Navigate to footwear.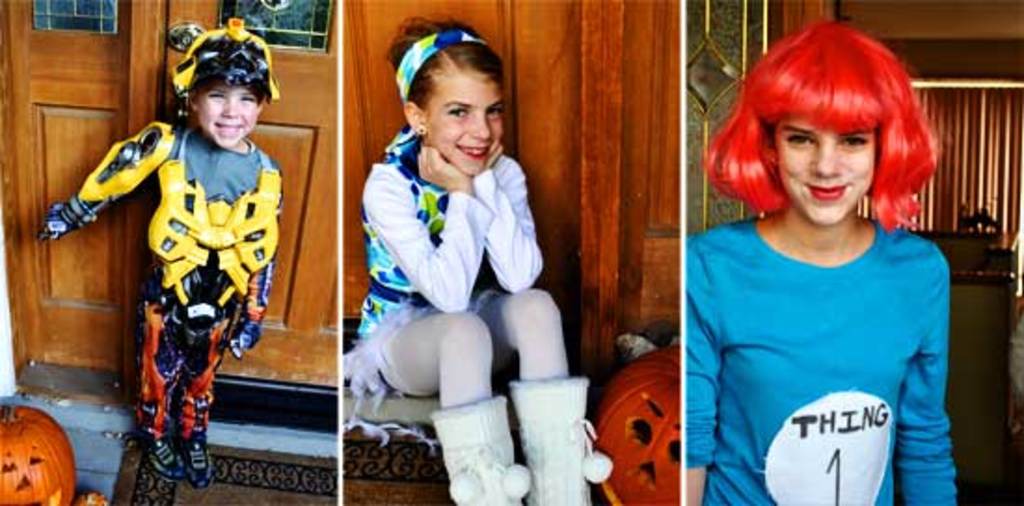
Navigation target: 143, 443, 181, 480.
